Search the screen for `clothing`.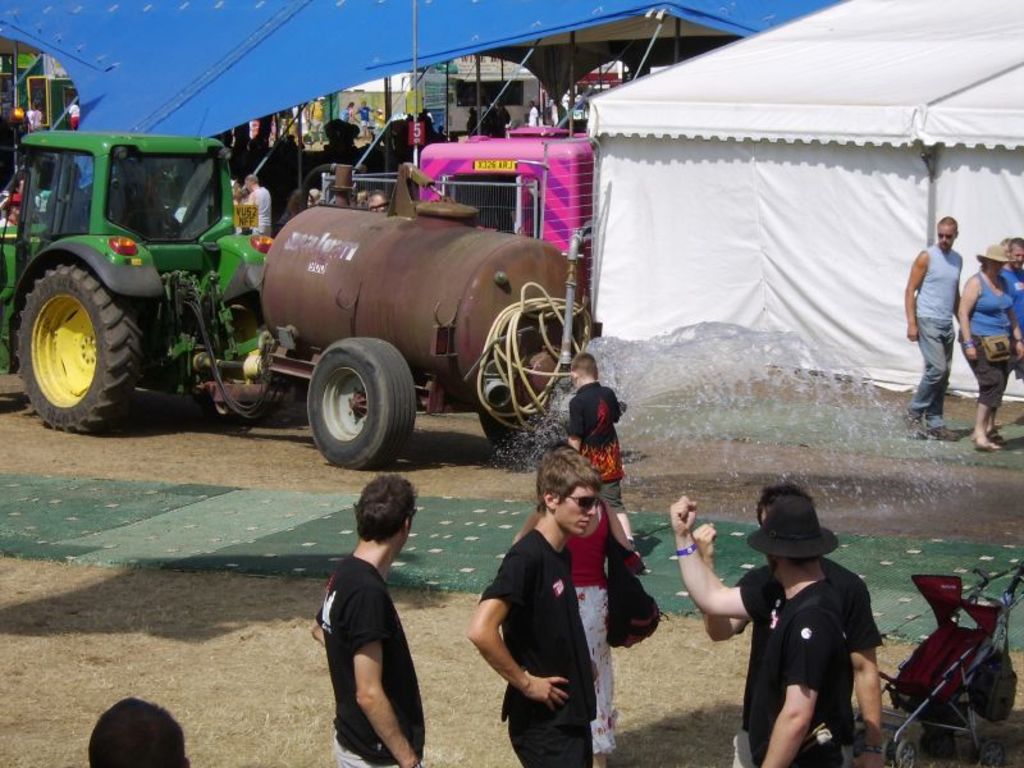
Found at BBox(913, 244, 950, 422).
